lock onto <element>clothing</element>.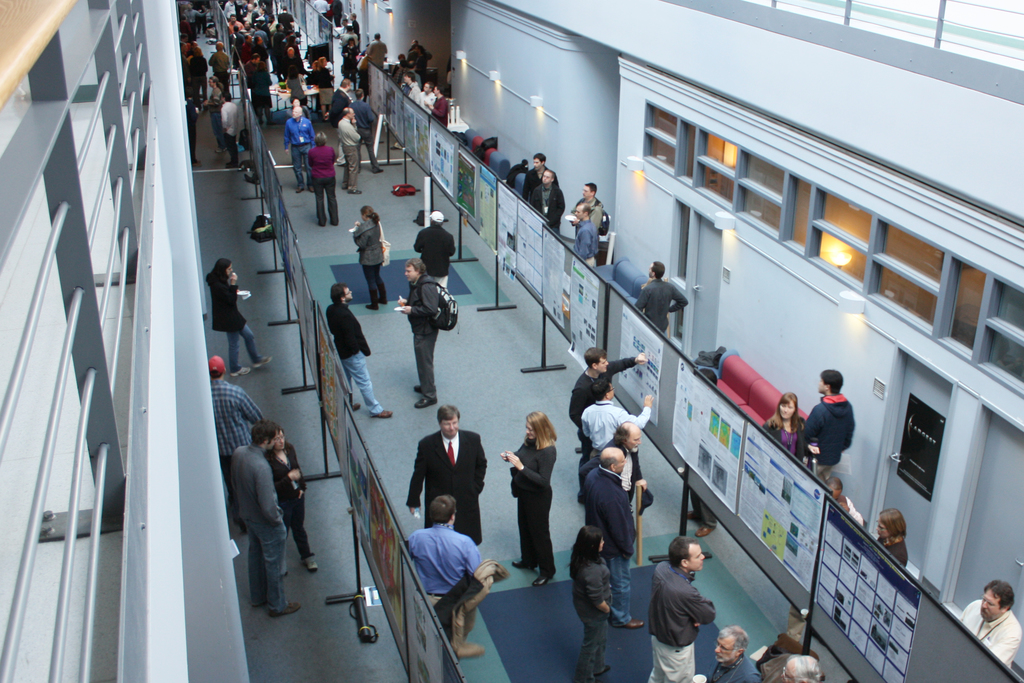
Locked: pyautogui.locateOnScreen(227, 442, 289, 613).
